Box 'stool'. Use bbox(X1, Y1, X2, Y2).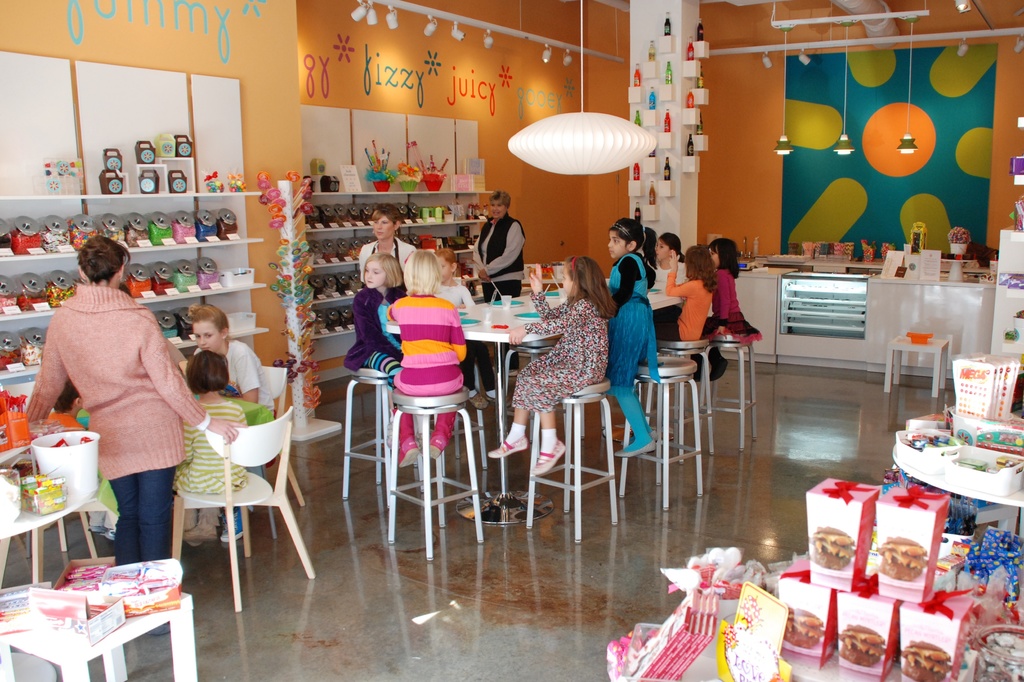
bbox(655, 338, 714, 468).
